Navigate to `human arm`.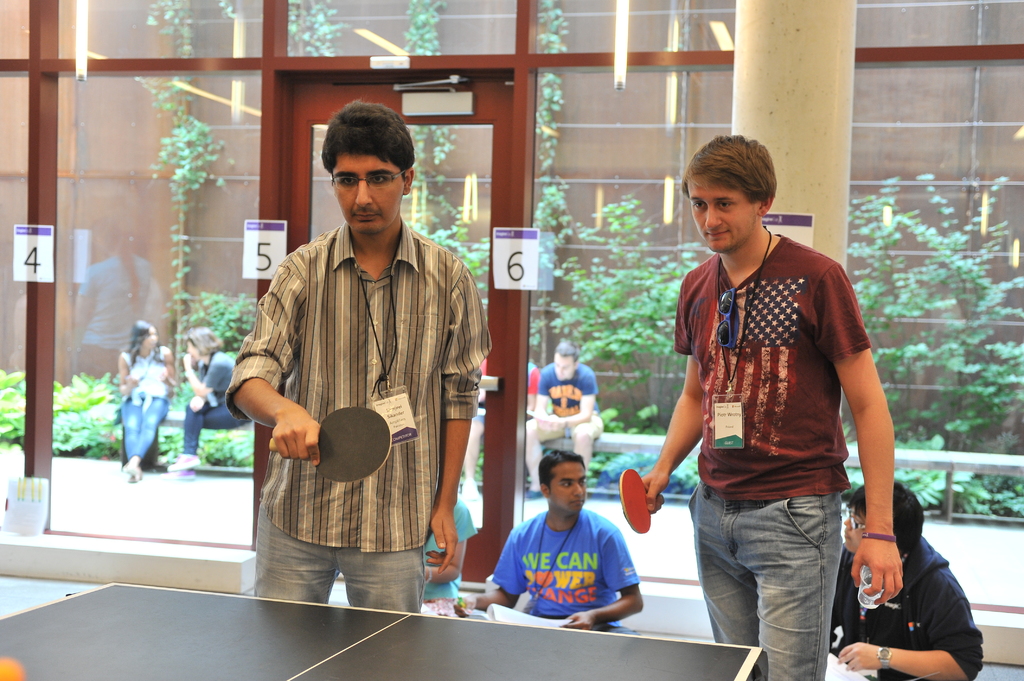
Navigation target: l=157, t=342, r=175, b=385.
